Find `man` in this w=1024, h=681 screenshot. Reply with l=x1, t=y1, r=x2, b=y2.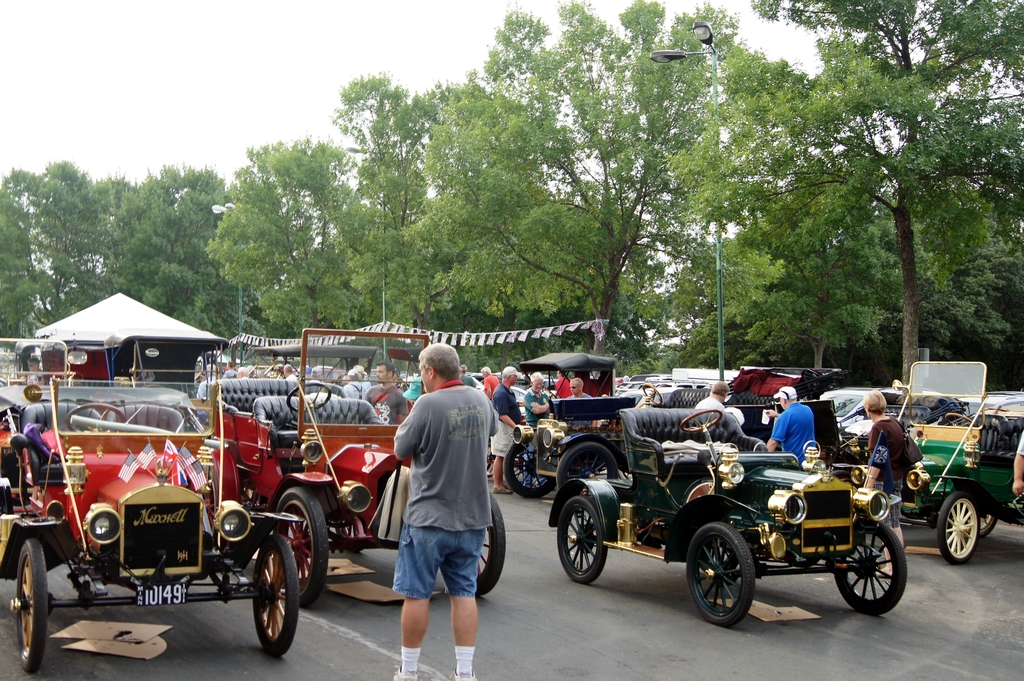
l=767, t=384, r=814, b=464.
